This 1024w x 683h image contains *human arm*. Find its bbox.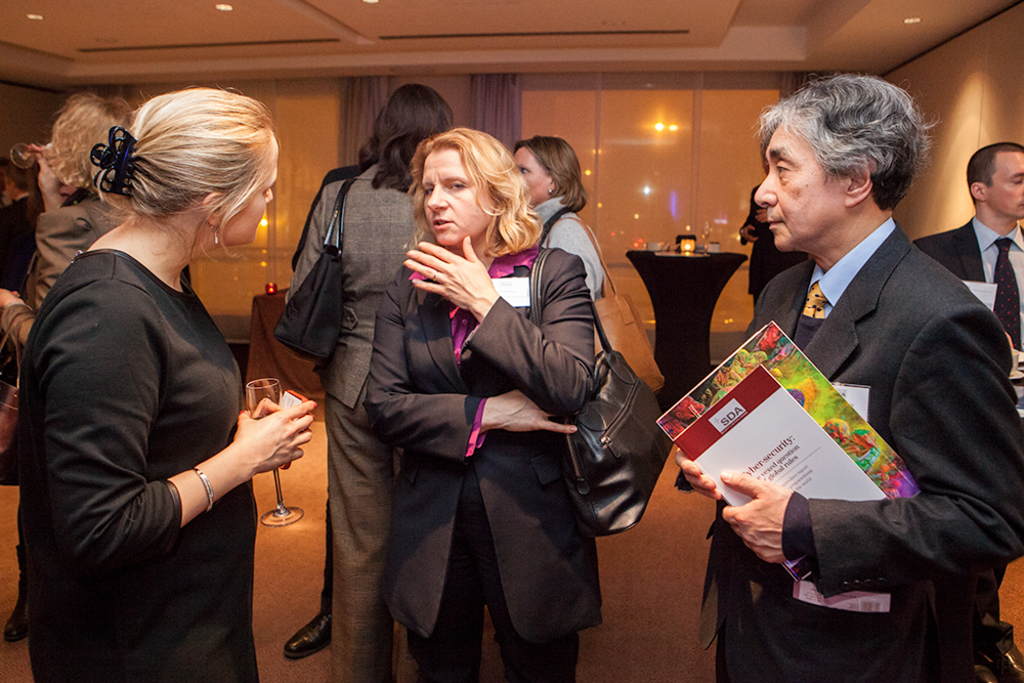
rect(712, 294, 1018, 569).
